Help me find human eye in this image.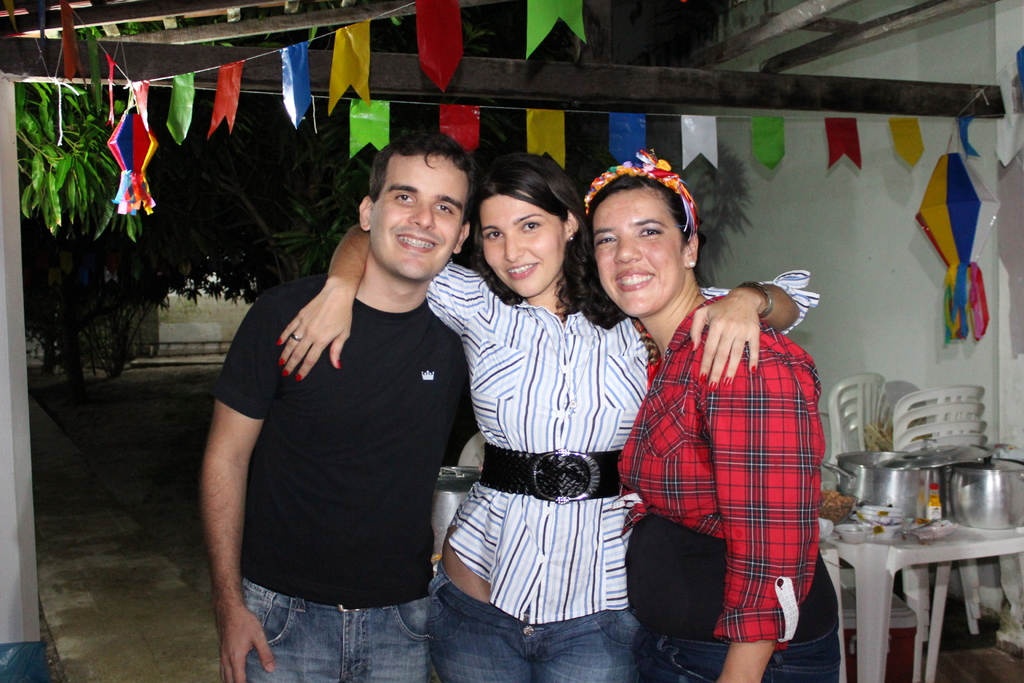
Found it: <bbox>388, 189, 415, 205</bbox>.
